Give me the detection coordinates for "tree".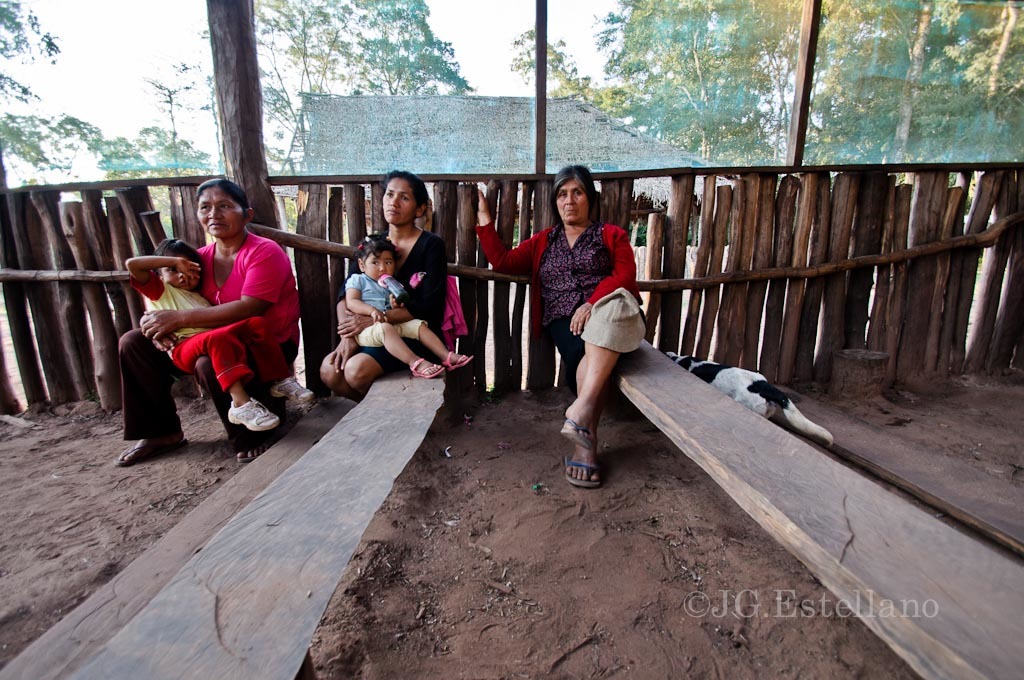
{"left": 243, "top": 0, "right": 472, "bottom": 176}.
